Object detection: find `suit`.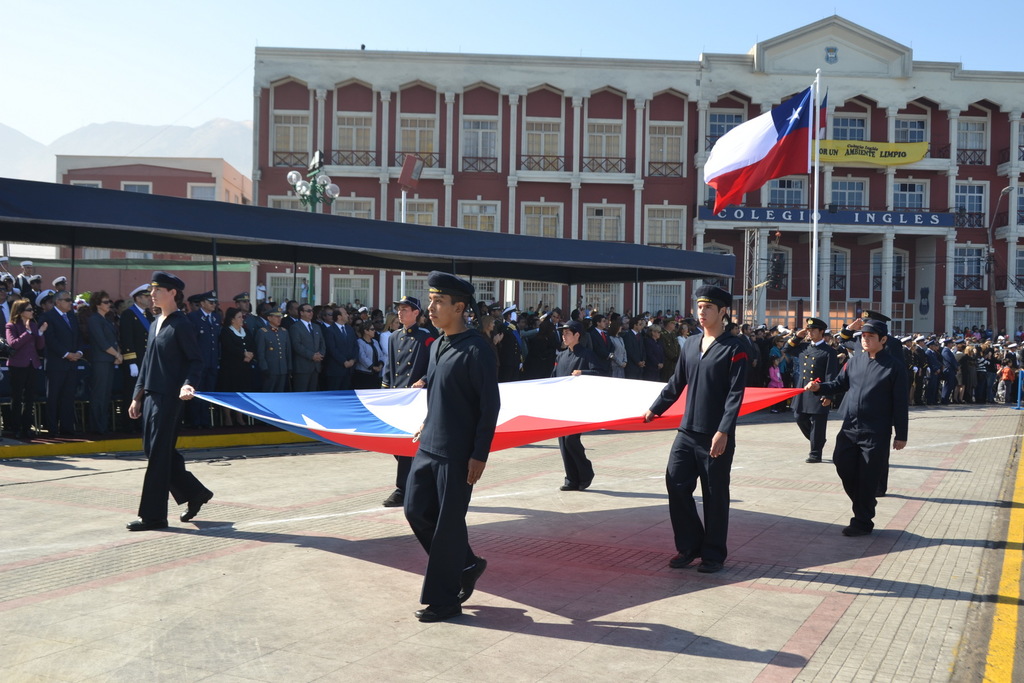
select_region(291, 320, 324, 390).
